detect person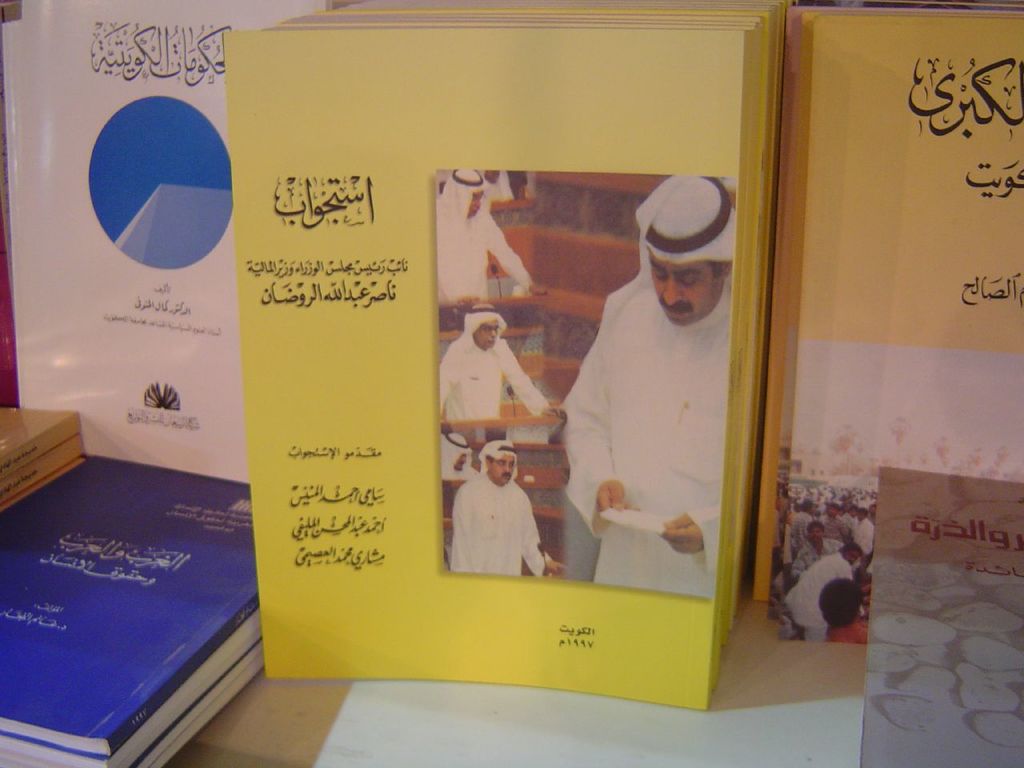
[434,163,547,307]
